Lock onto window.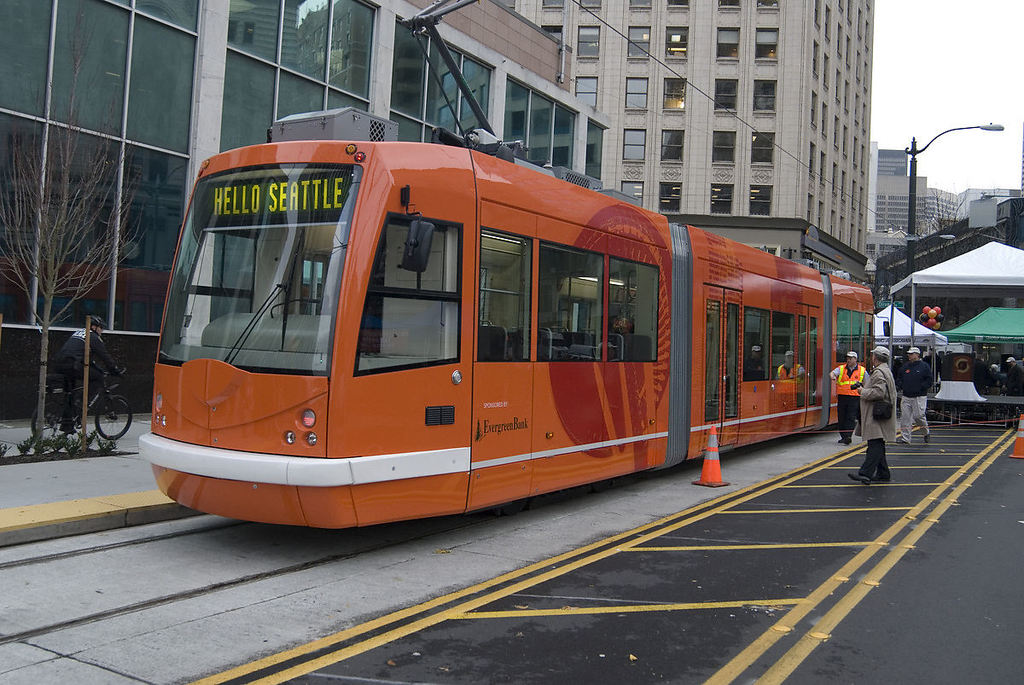
Locked: l=0, t=0, r=203, b=331.
